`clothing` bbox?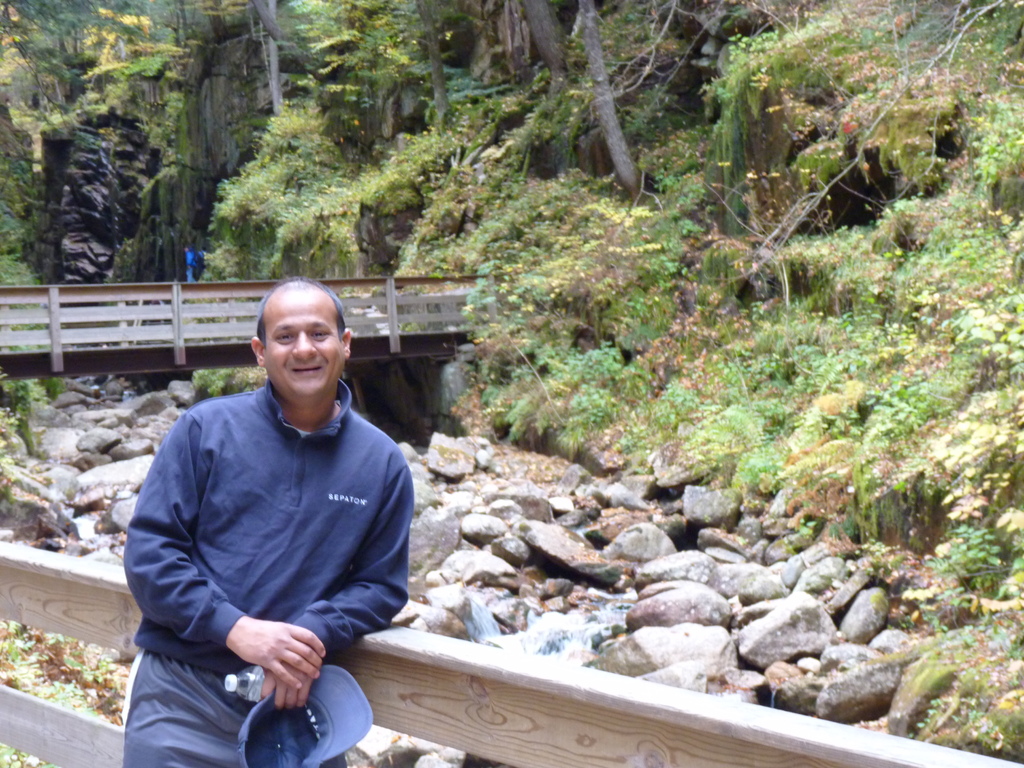
(186,248,196,283)
